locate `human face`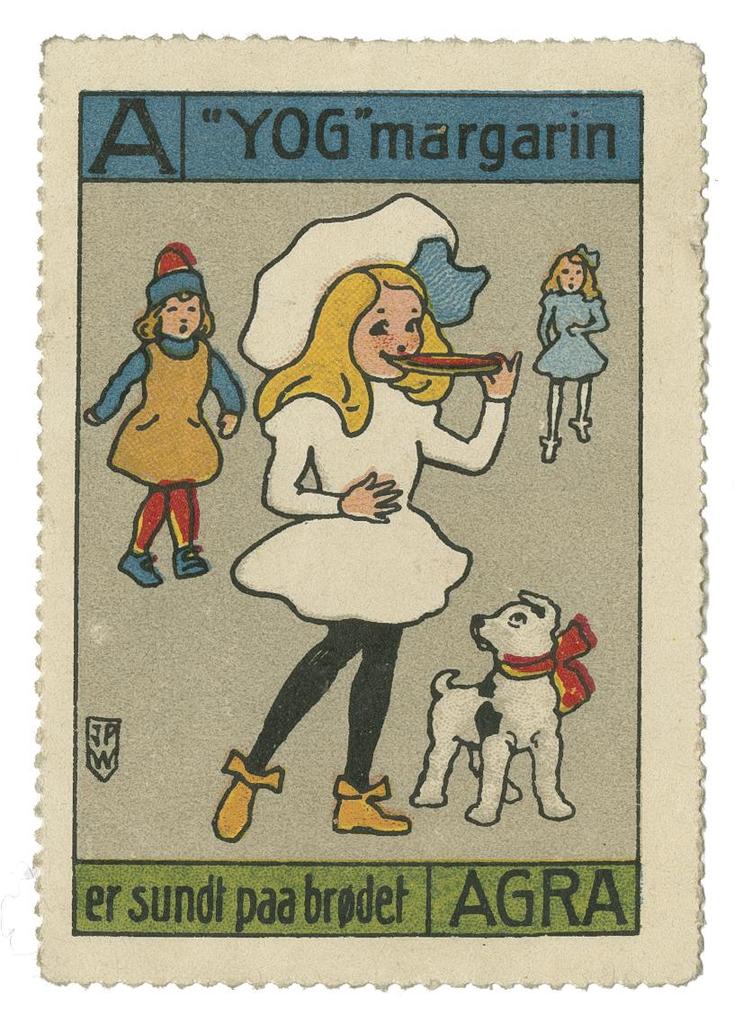
{"left": 354, "top": 287, "right": 425, "bottom": 382}
